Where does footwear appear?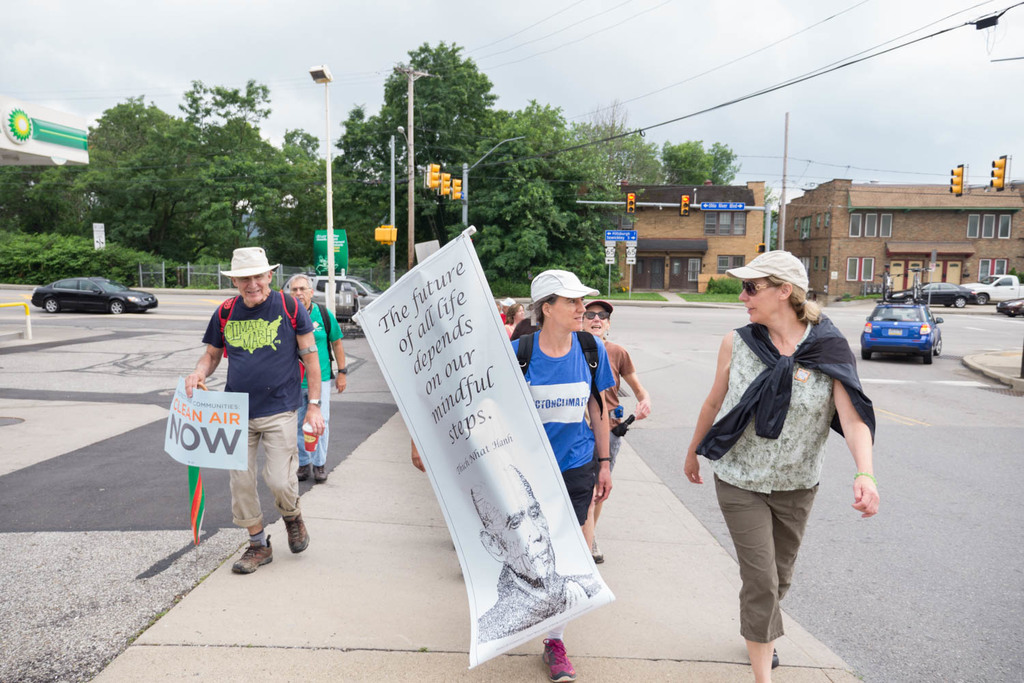
Appears at [x1=539, y1=637, x2=578, y2=682].
